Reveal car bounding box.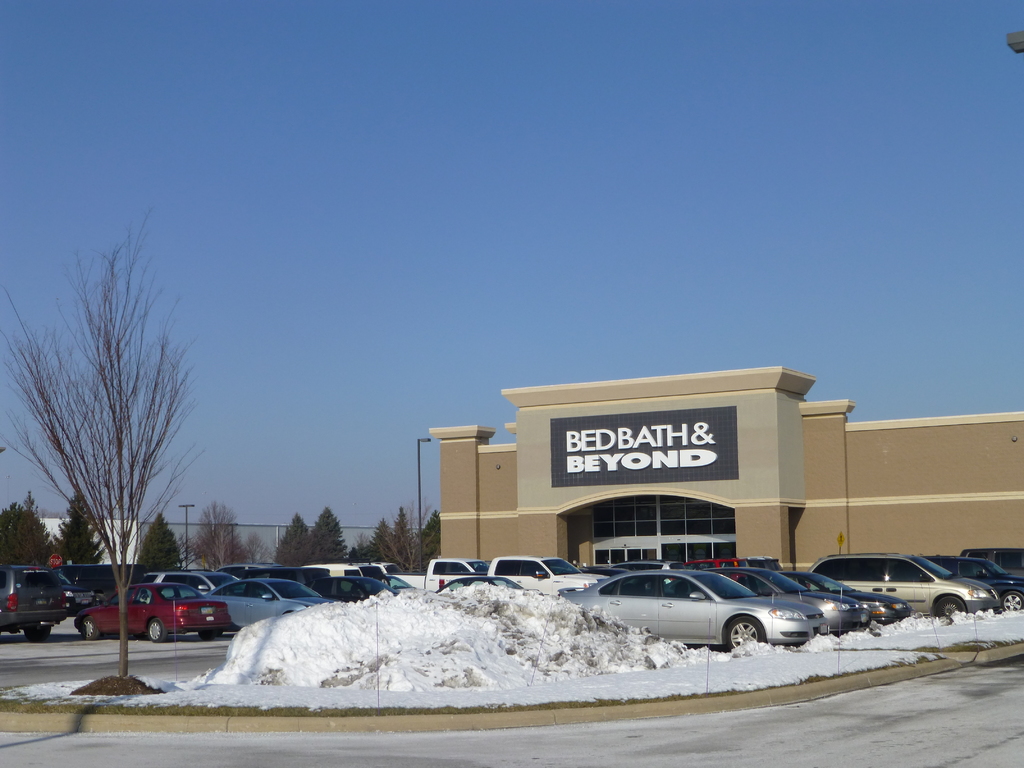
Revealed: select_region(139, 572, 216, 601).
